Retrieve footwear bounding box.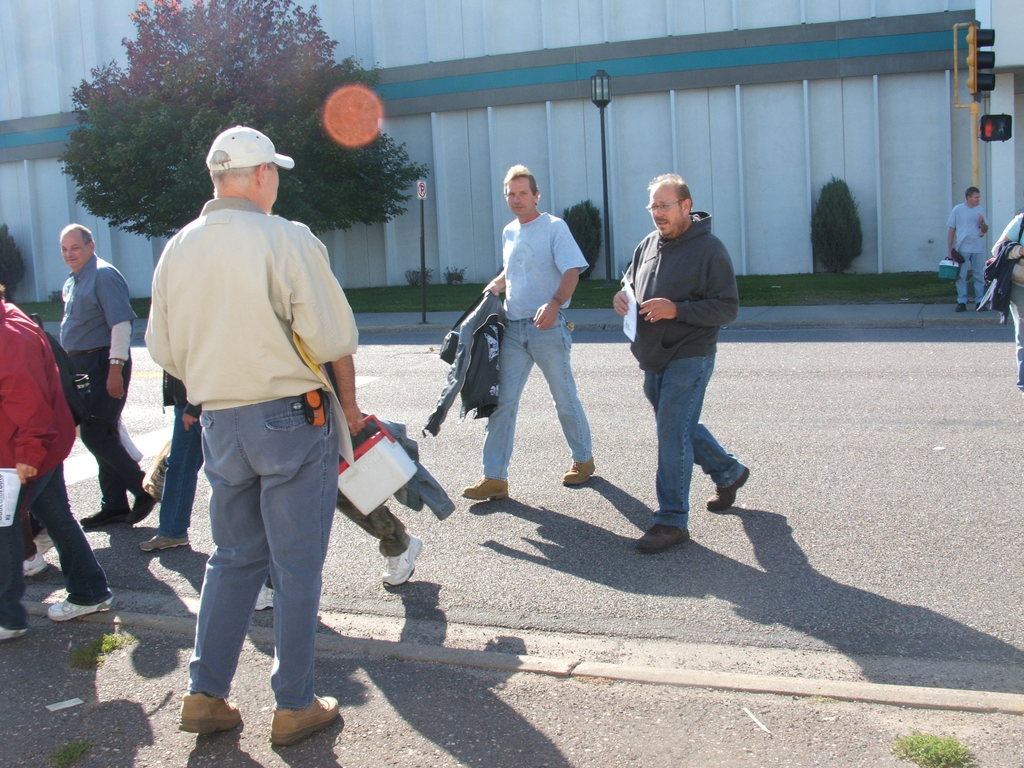
Bounding box: 635:527:689:554.
